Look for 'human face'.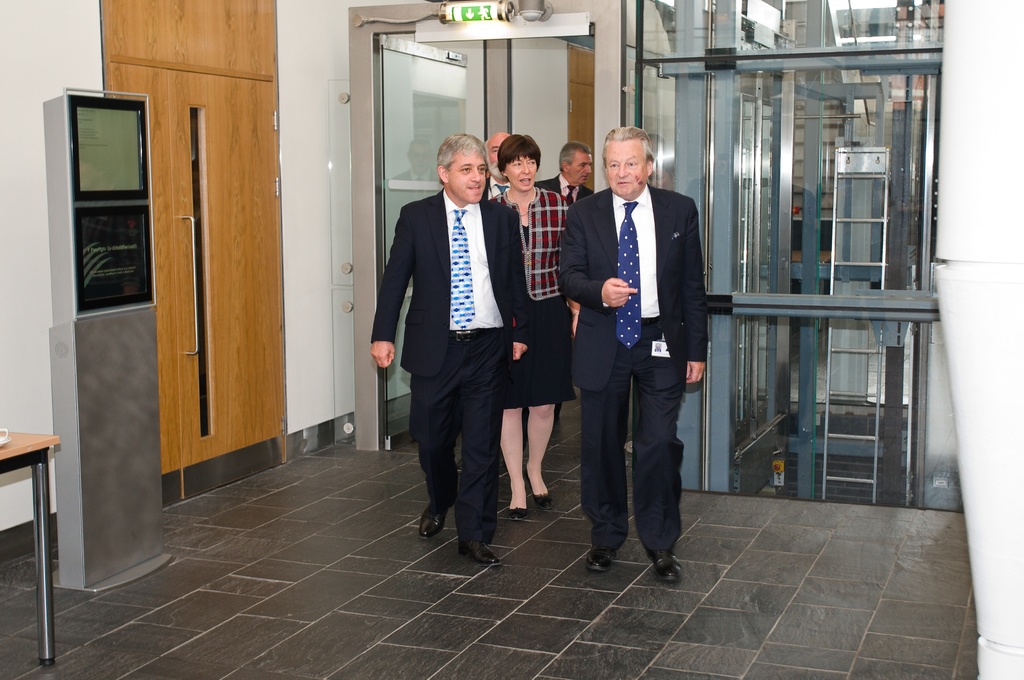
Found: bbox=[607, 135, 644, 197].
